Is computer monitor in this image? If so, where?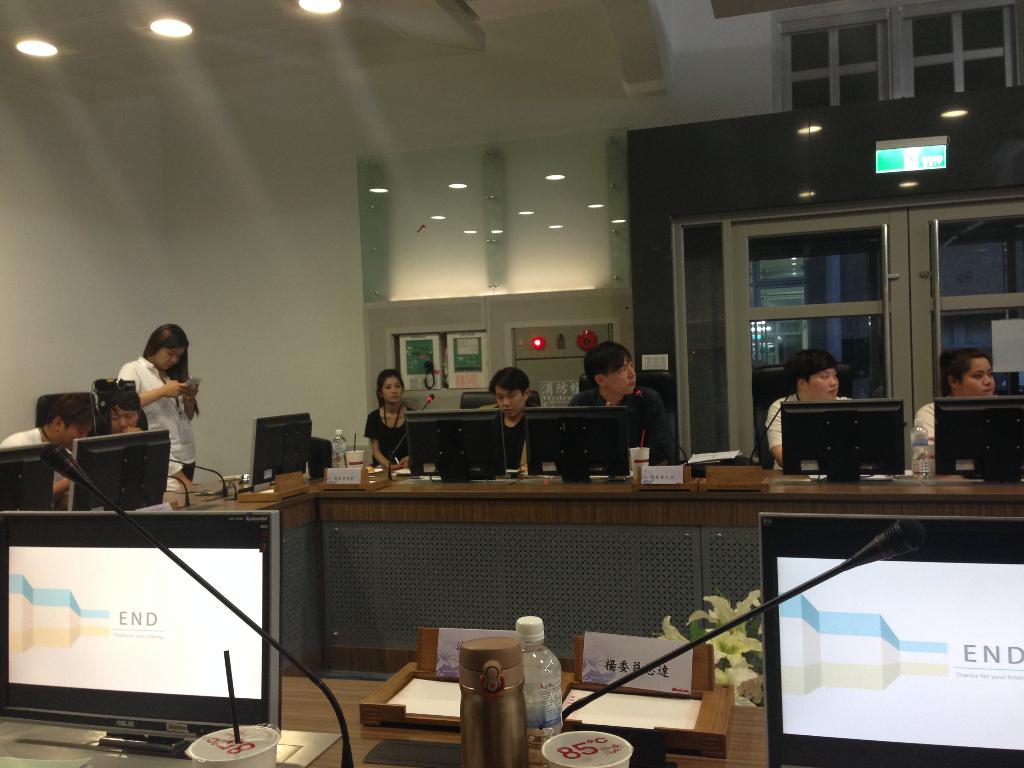
Yes, at detection(759, 496, 1023, 767).
